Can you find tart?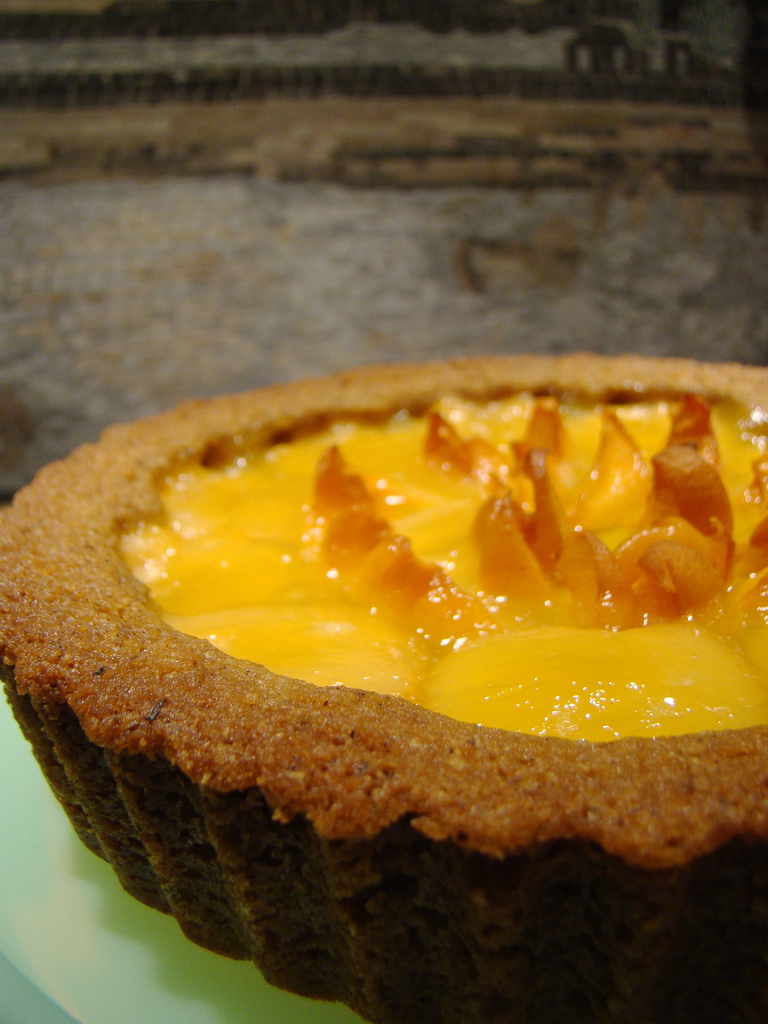
Yes, bounding box: detection(0, 348, 767, 1023).
